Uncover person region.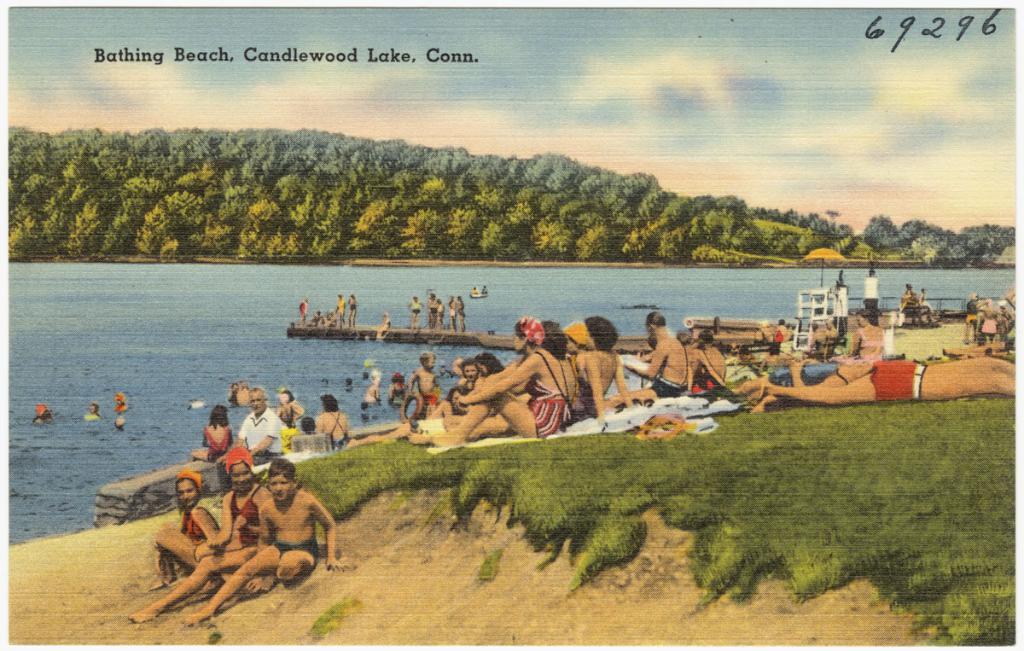
Uncovered: (858,264,884,322).
